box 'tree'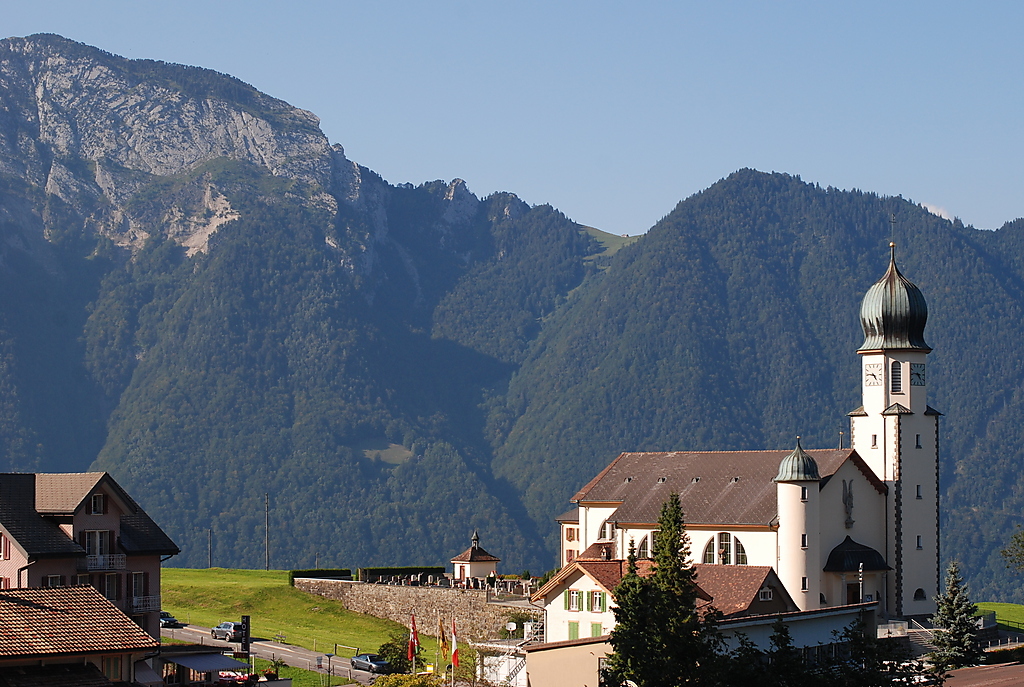
1000:526:1023:575
